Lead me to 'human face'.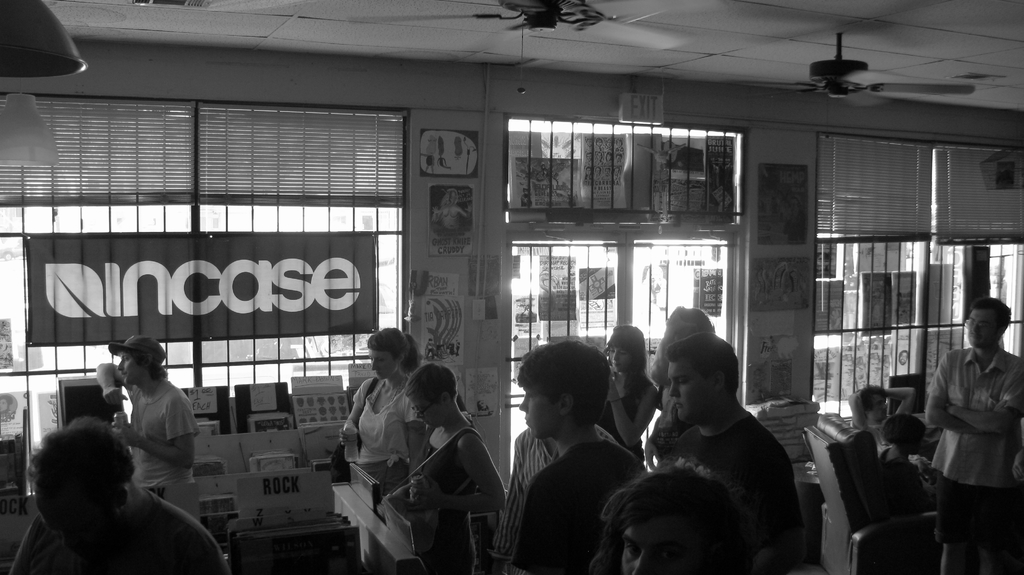
Lead to region(621, 521, 682, 574).
